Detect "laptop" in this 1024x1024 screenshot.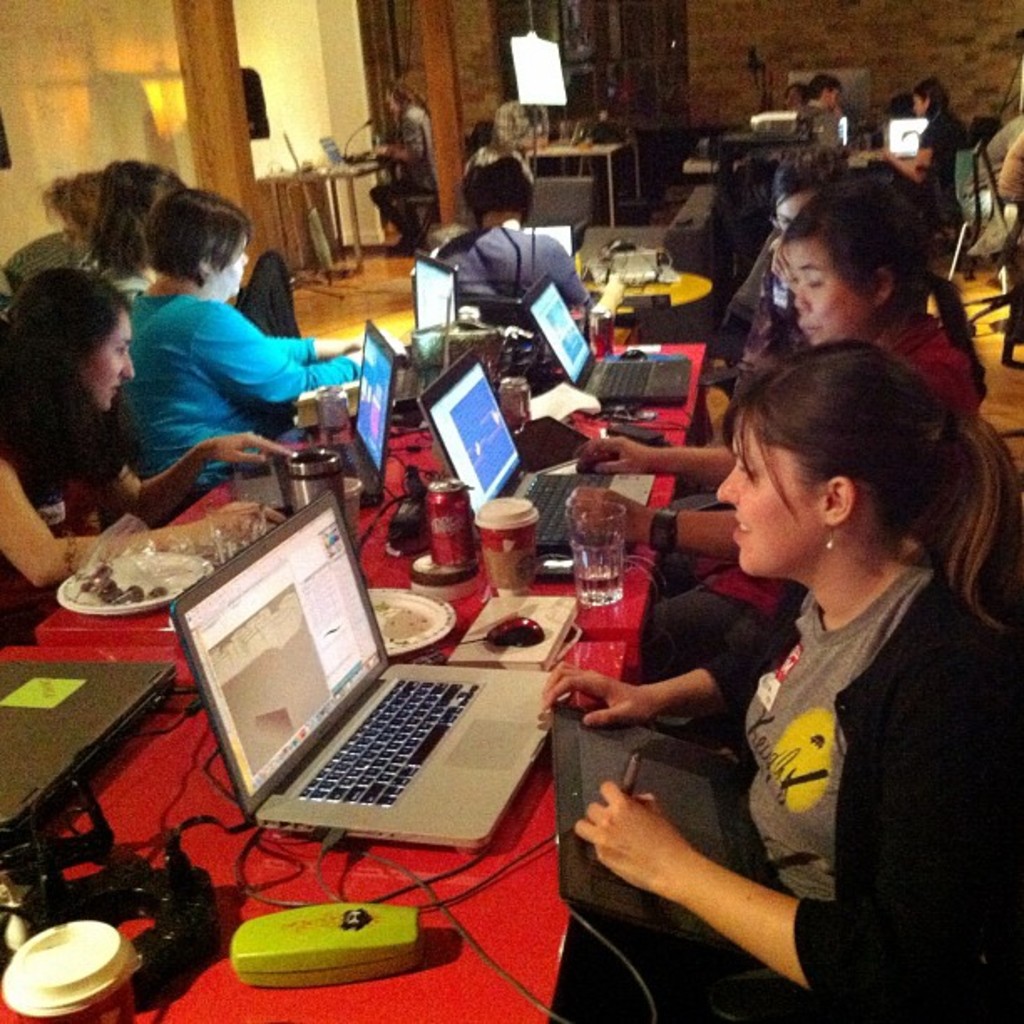
Detection: {"left": 422, "top": 348, "right": 656, "bottom": 545}.
